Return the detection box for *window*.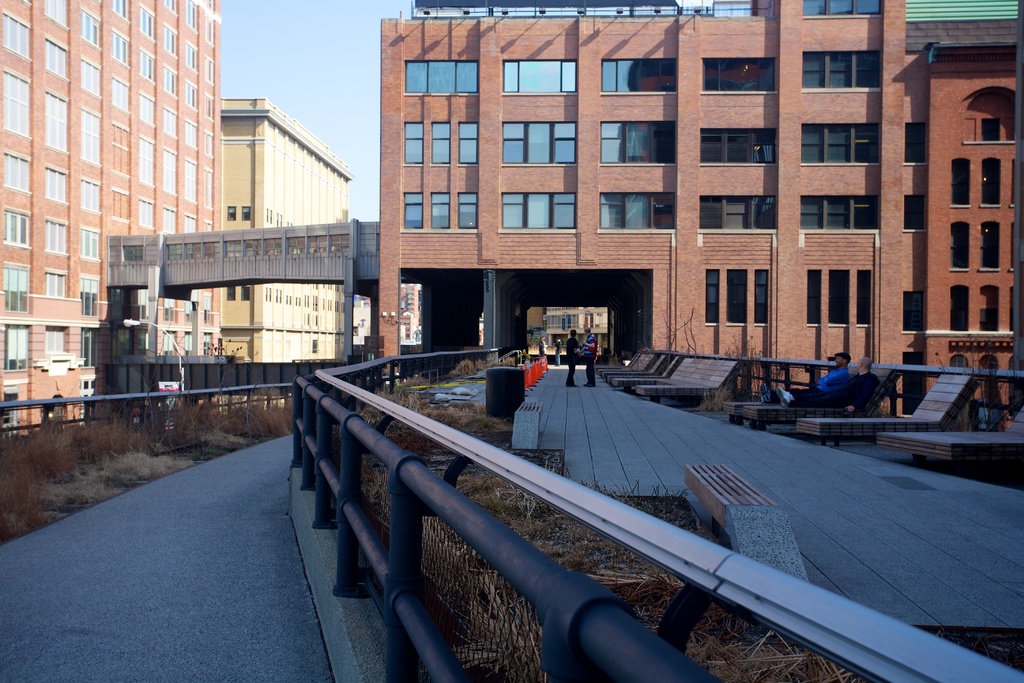
[4, 209, 29, 247].
